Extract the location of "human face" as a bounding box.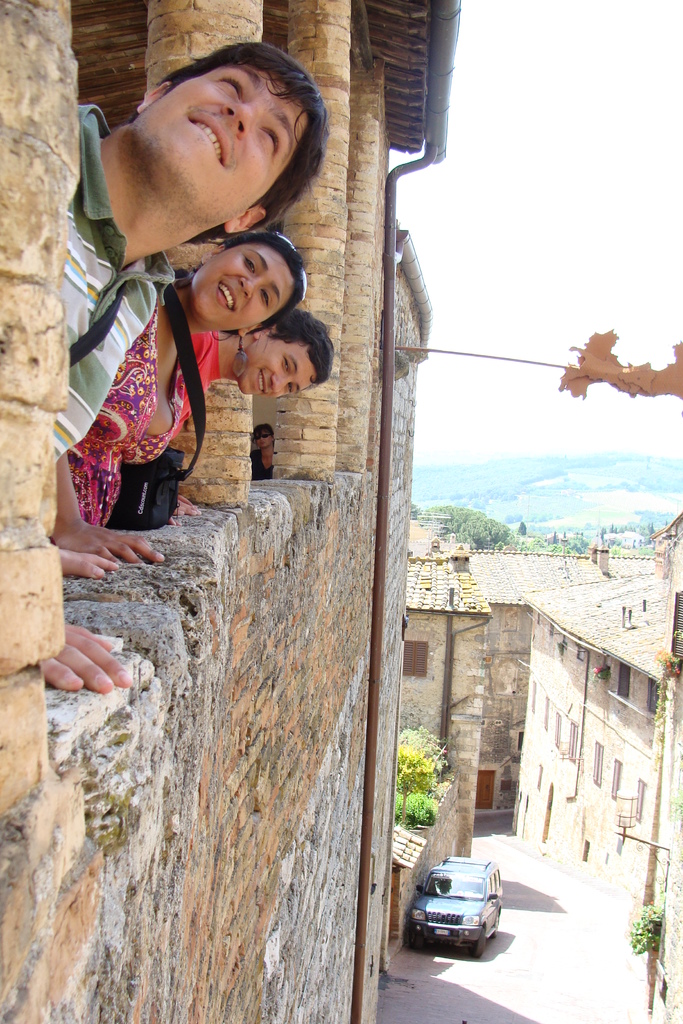
region(129, 68, 296, 230).
